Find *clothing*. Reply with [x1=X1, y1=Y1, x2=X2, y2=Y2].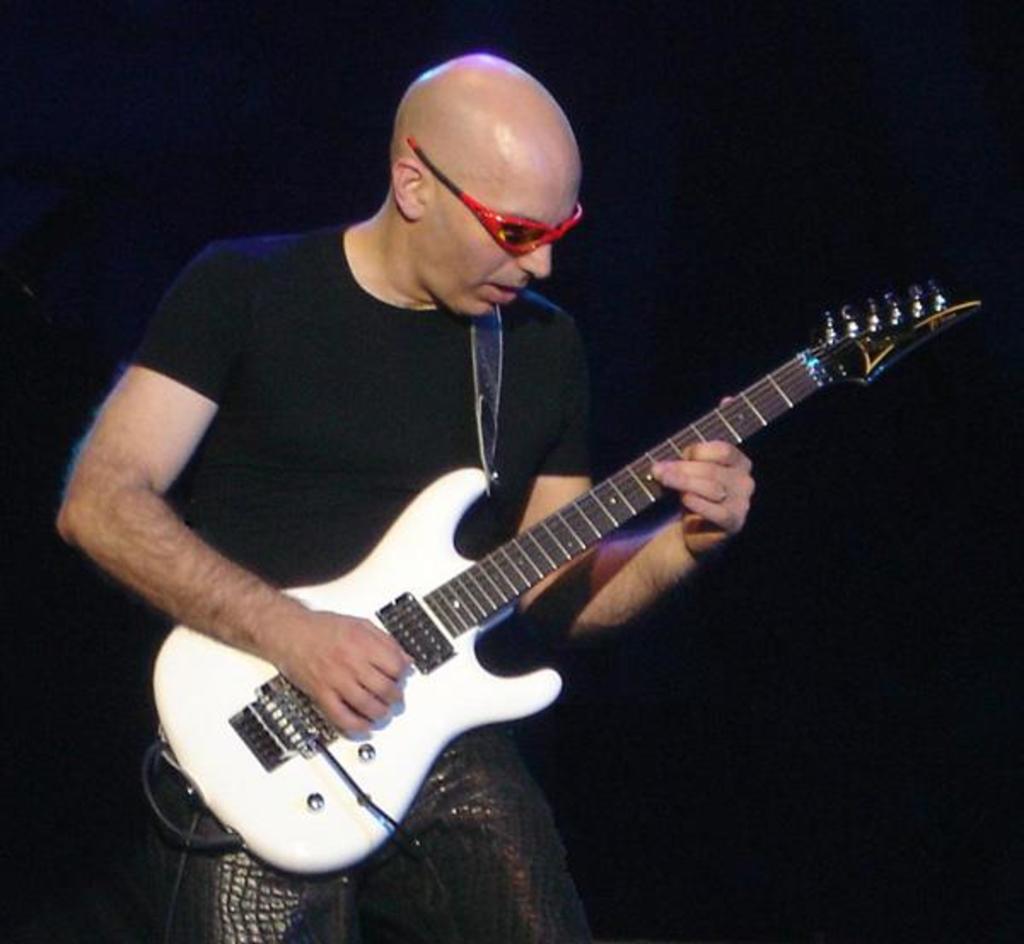
[x1=121, y1=224, x2=594, y2=942].
